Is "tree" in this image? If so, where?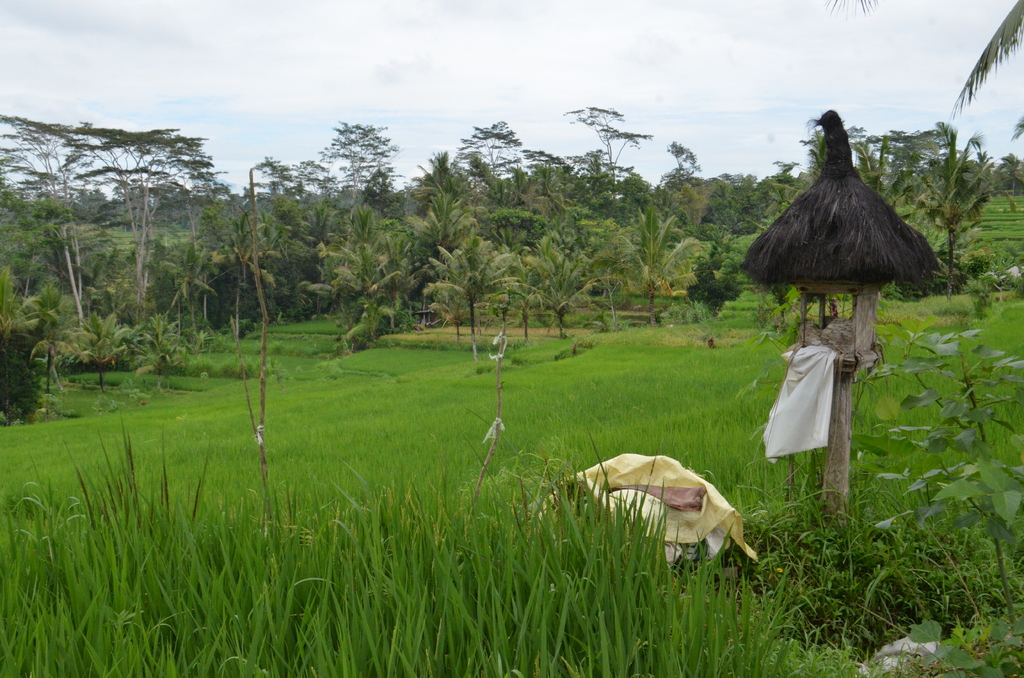
Yes, at (652, 136, 708, 186).
